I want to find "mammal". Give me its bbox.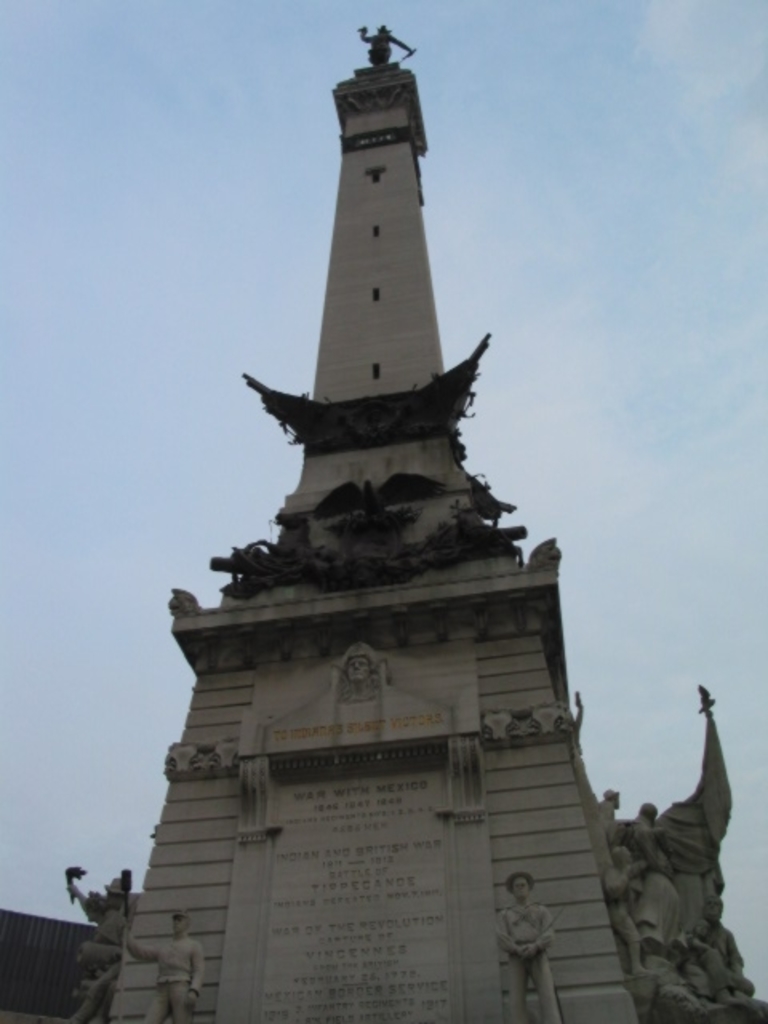
left=494, top=870, right=563, bottom=1021.
